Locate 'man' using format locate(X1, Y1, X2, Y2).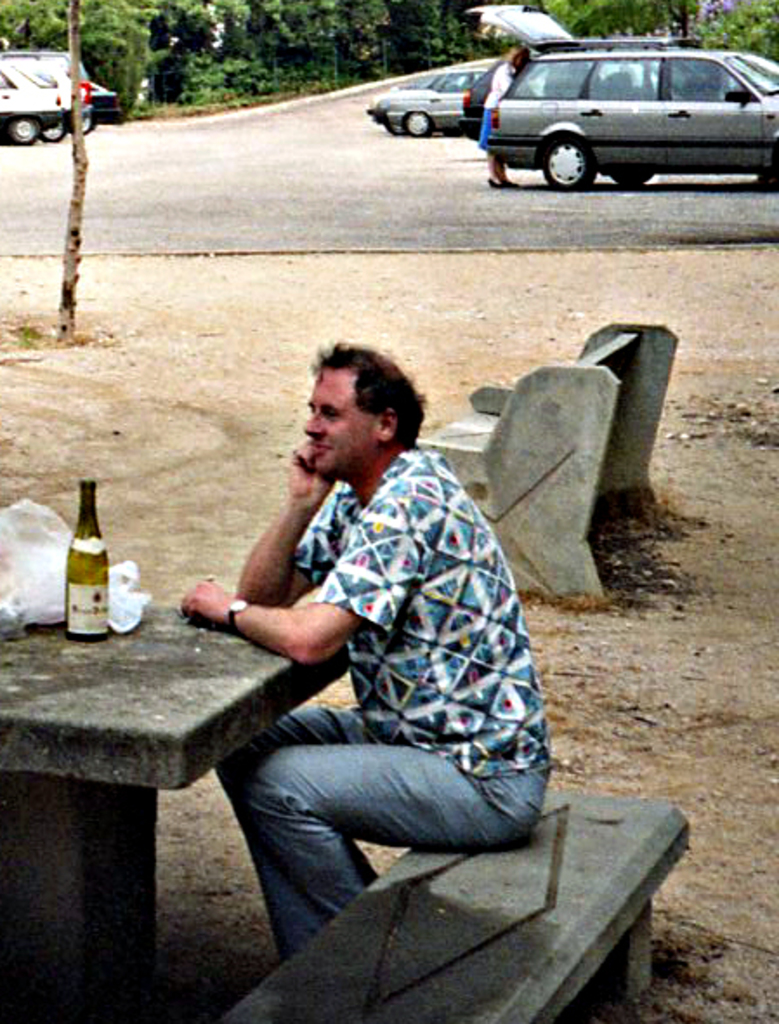
locate(172, 337, 548, 968).
